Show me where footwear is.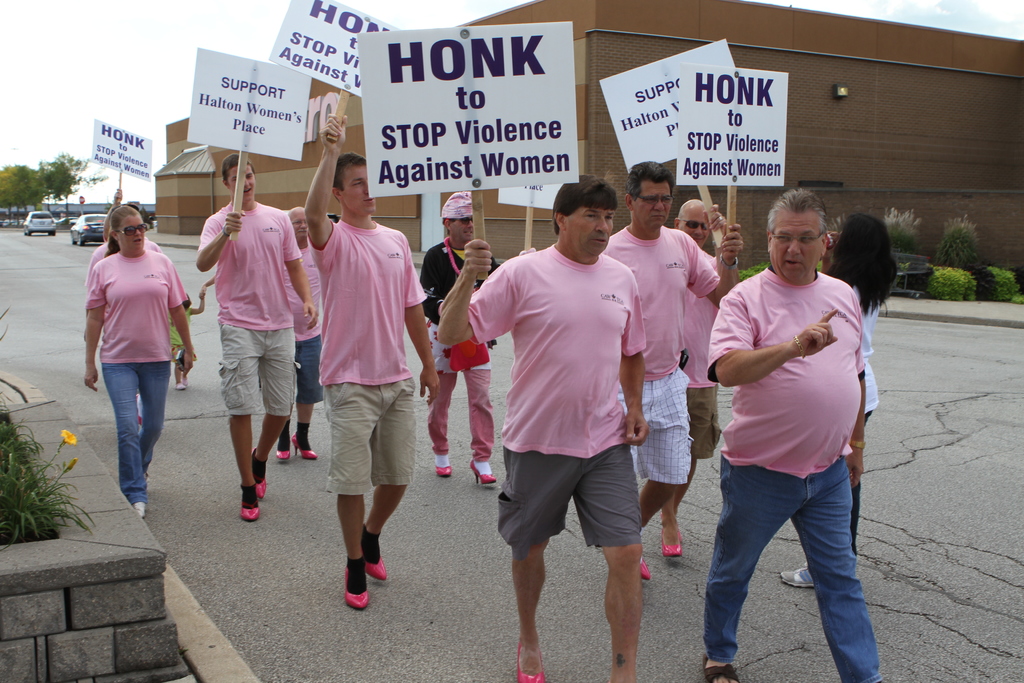
footwear is at crop(638, 554, 651, 580).
